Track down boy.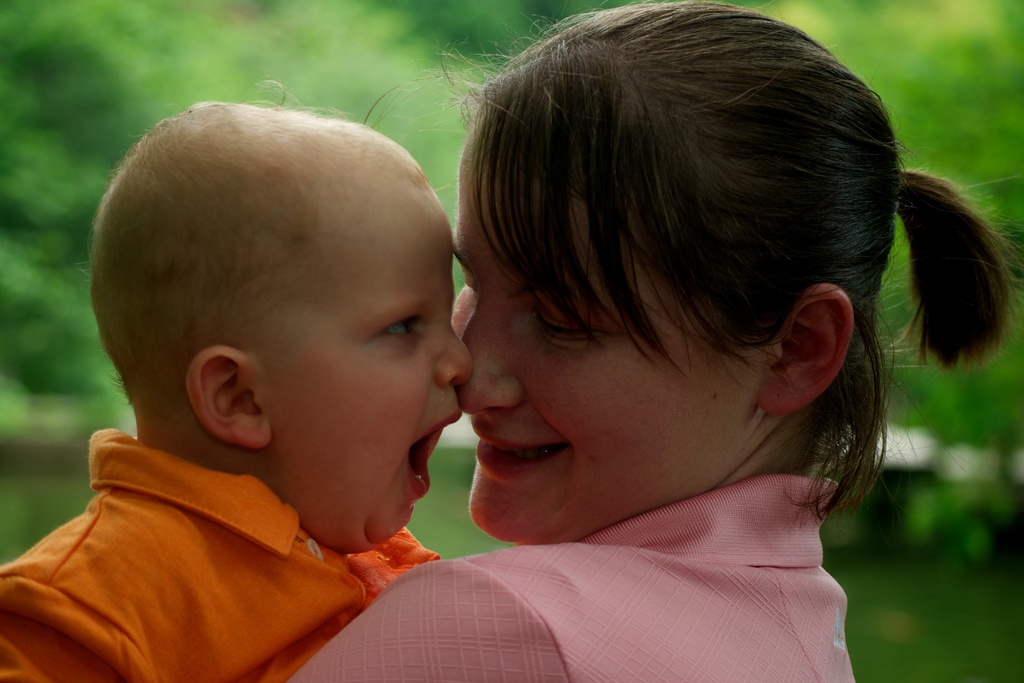
Tracked to bbox=[16, 89, 579, 674].
